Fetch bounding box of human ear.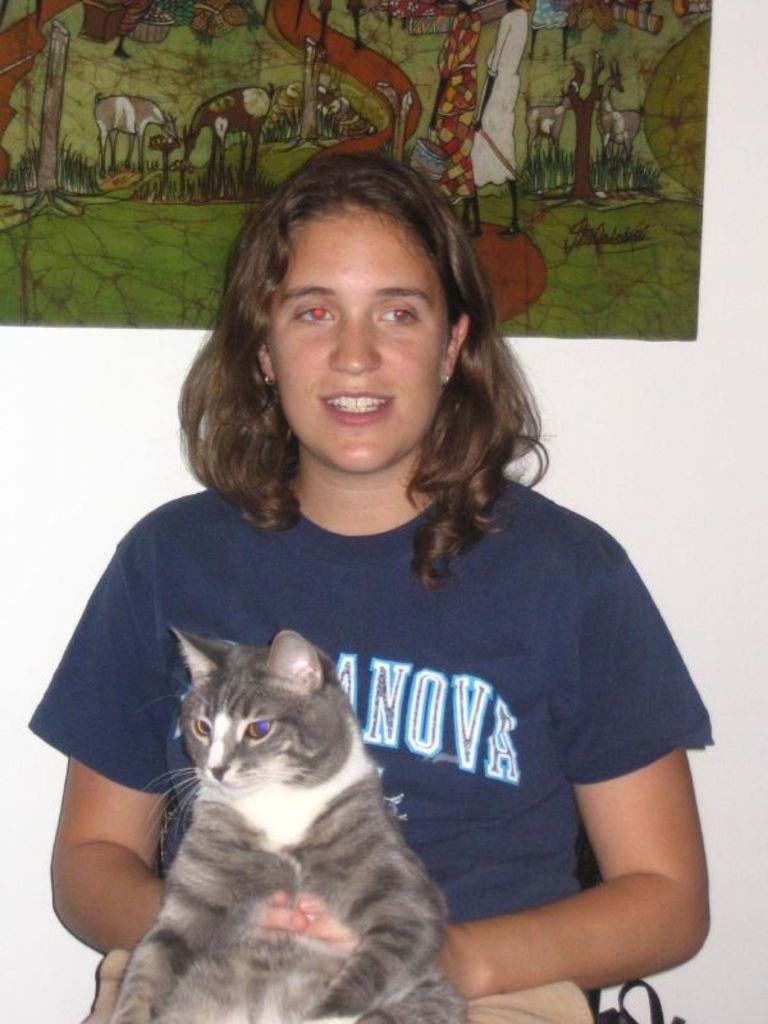
Bbox: (448, 314, 471, 383).
